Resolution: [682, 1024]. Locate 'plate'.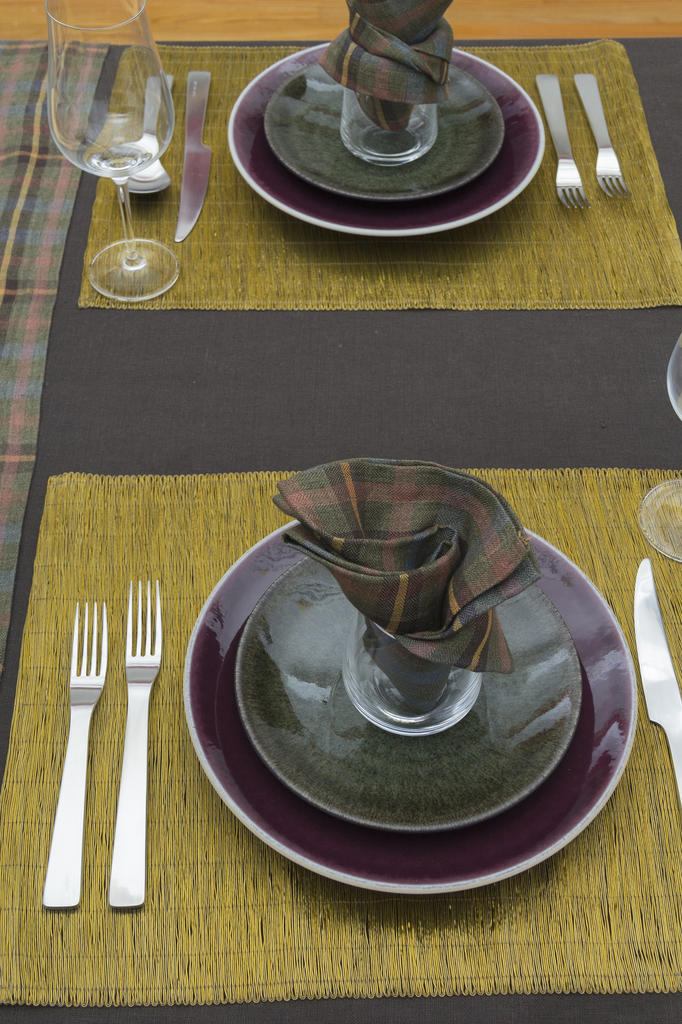
<bbox>267, 63, 509, 206</bbox>.
